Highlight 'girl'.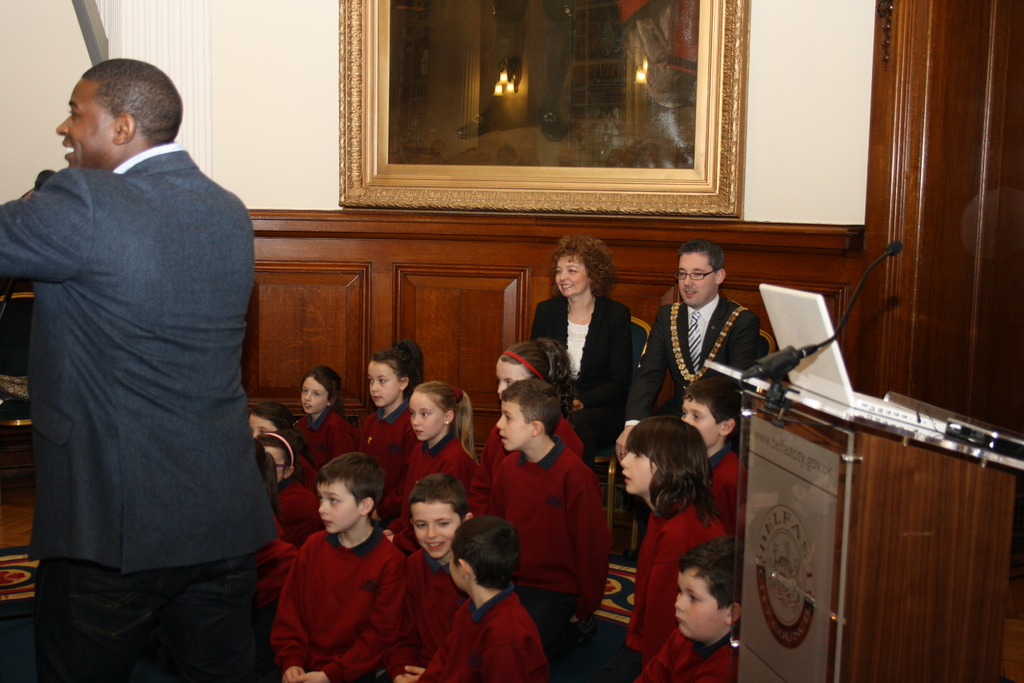
Highlighted region: l=384, t=378, r=477, b=550.
